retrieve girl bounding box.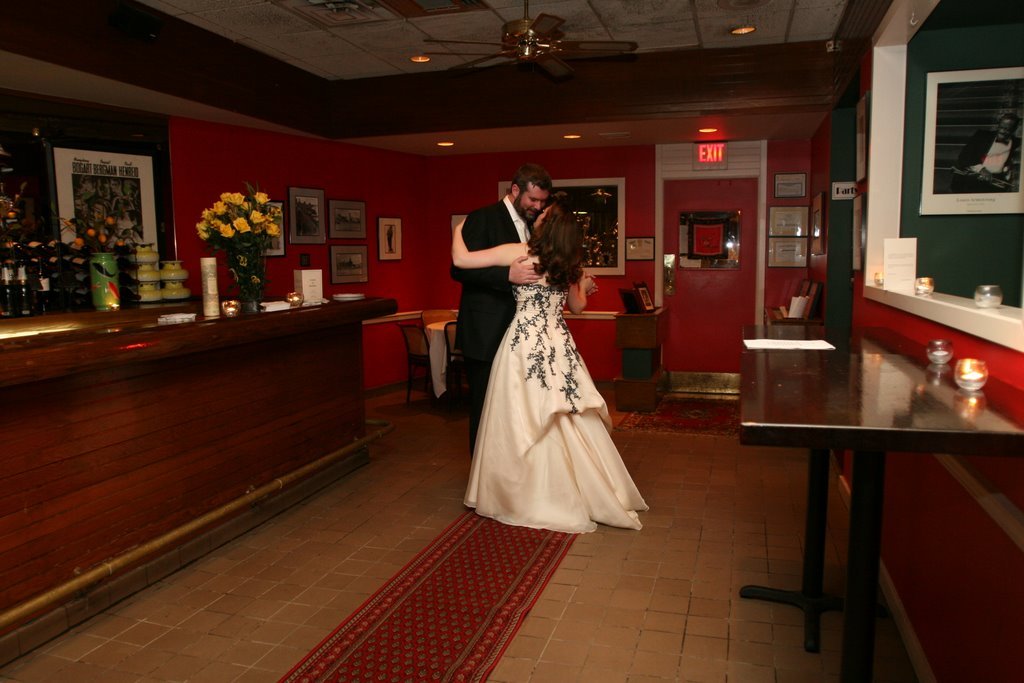
Bounding box: (450, 202, 654, 536).
